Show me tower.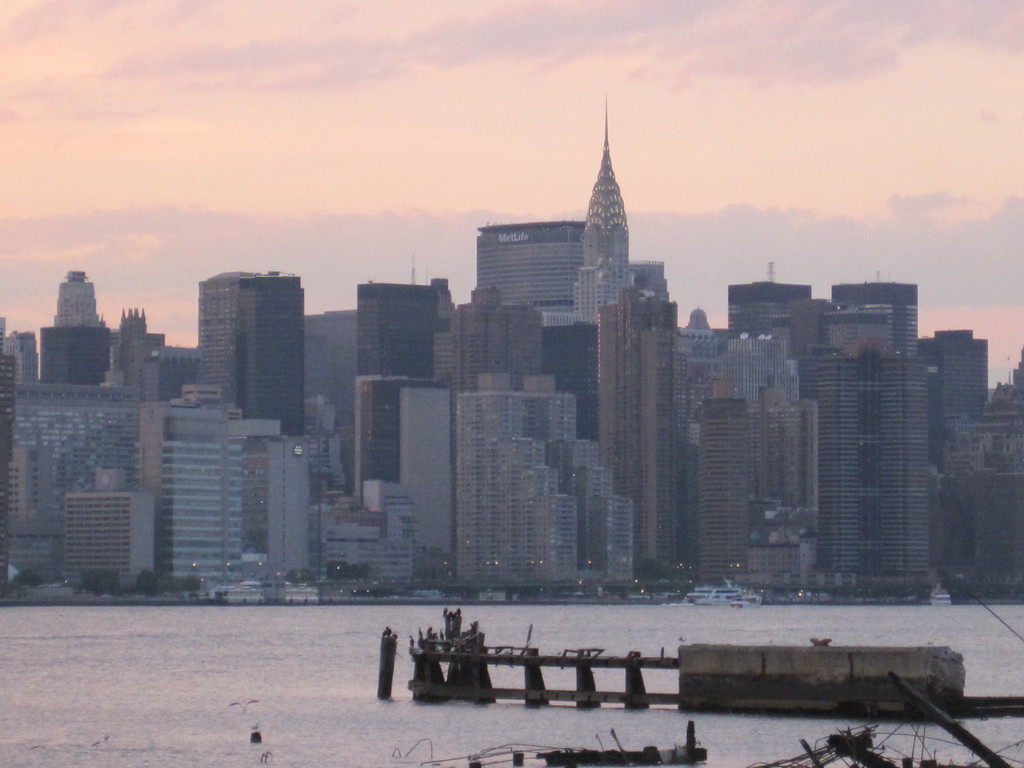
tower is here: bbox(476, 221, 591, 319).
